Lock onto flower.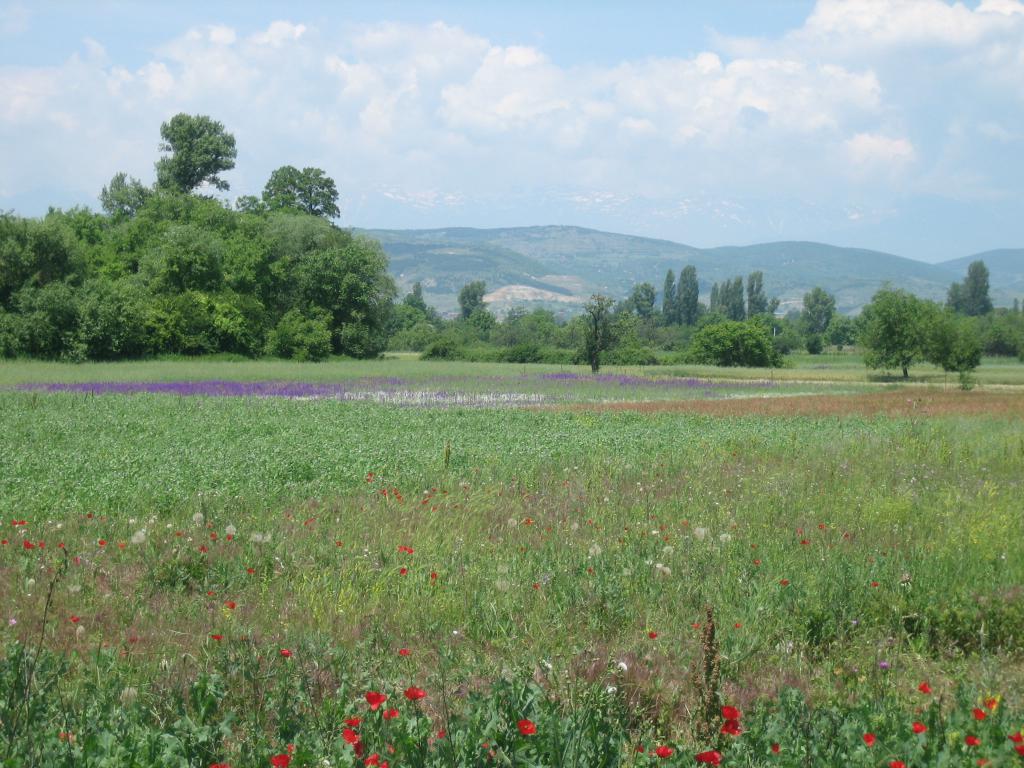
Locked: box=[649, 631, 662, 639].
